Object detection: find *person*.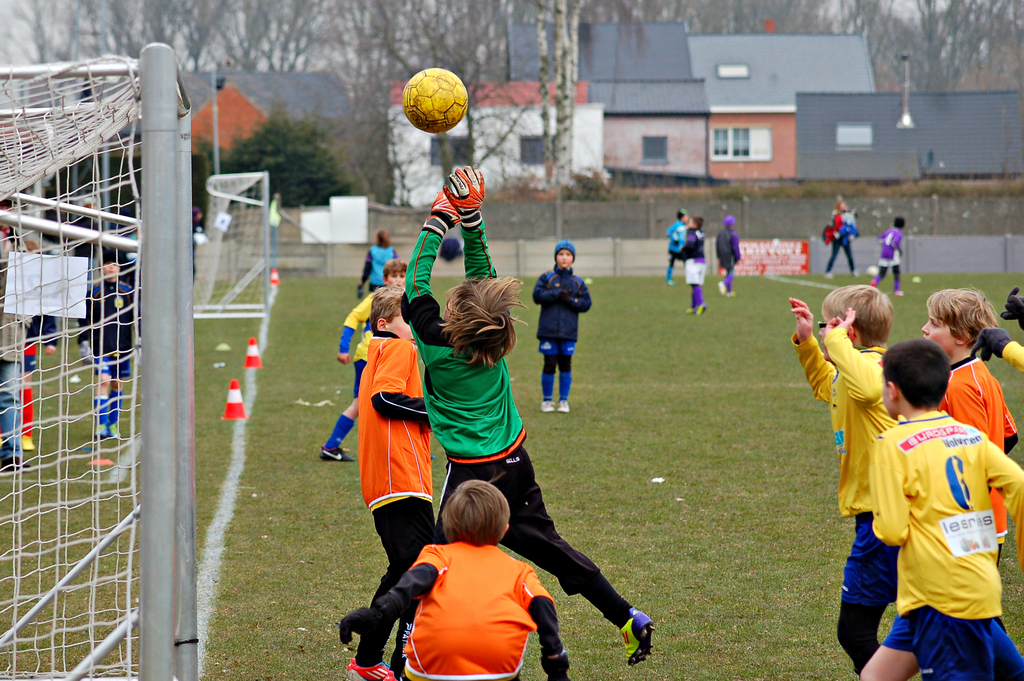
[533,236,589,414].
